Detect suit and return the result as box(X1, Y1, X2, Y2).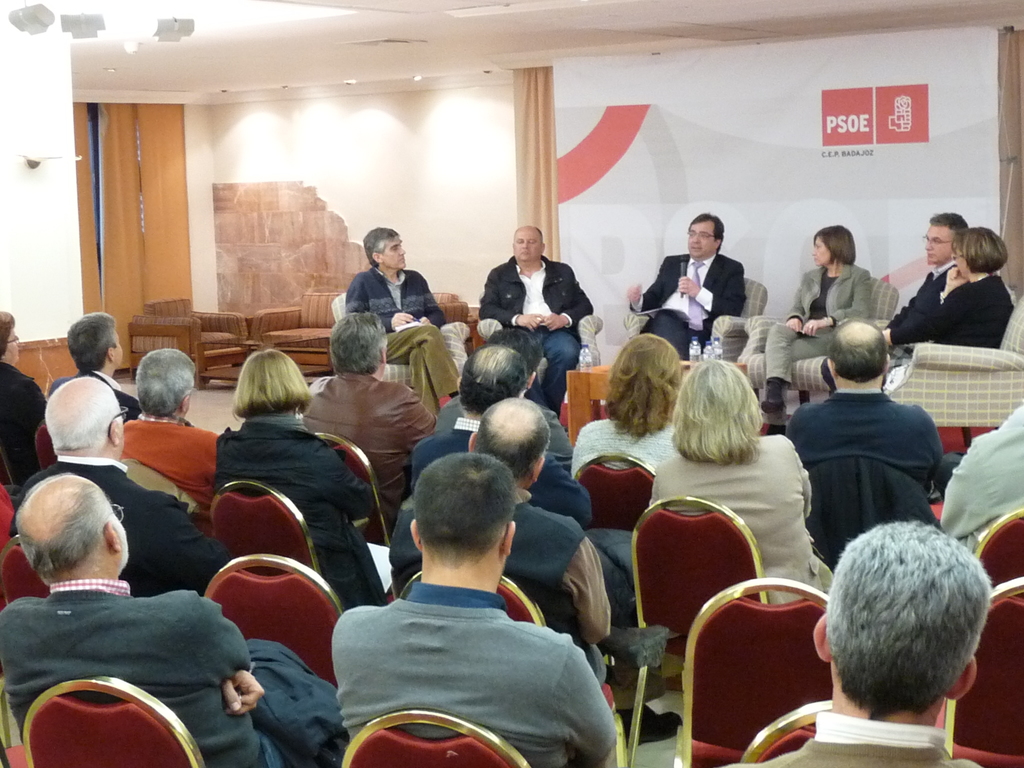
box(344, 262, 463, 402).
